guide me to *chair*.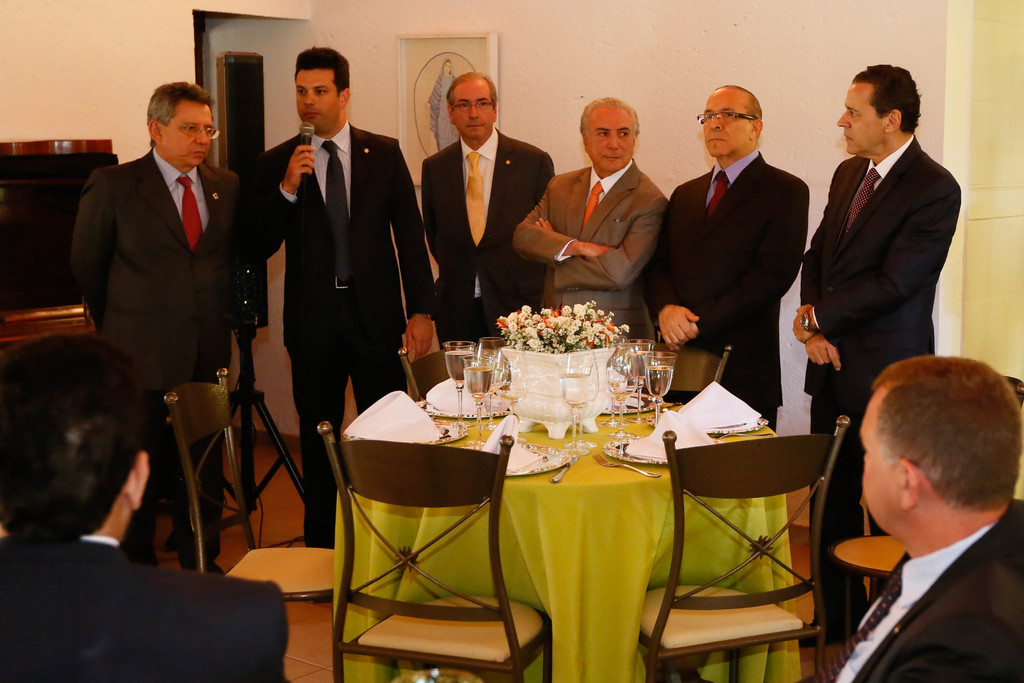
Guidance: 163,358,345,618.
